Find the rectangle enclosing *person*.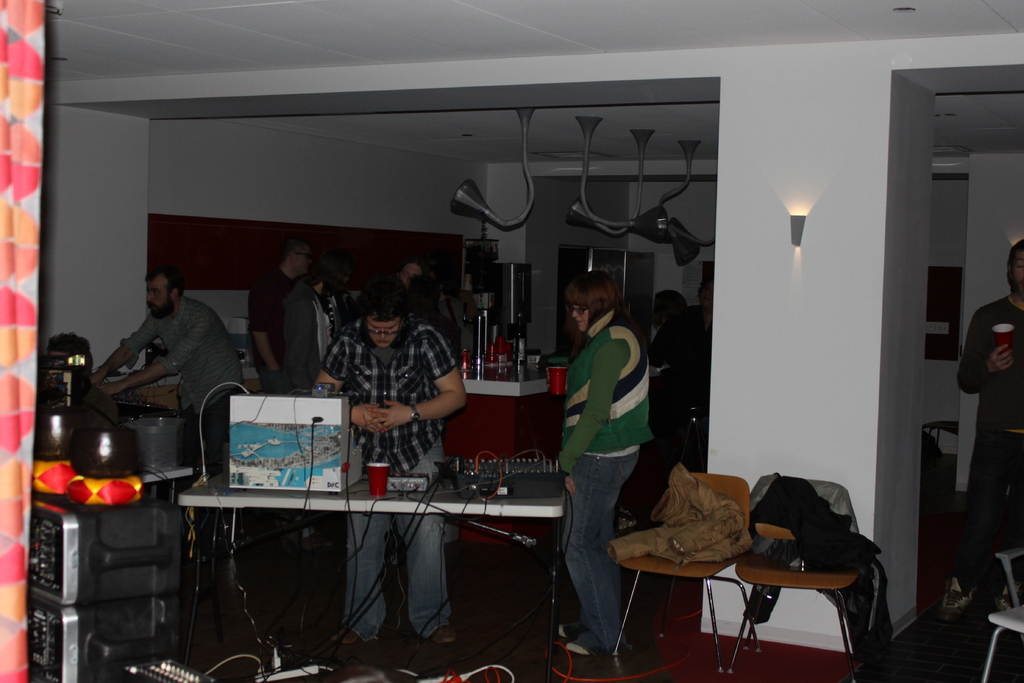
select_region(959, 238, 1023, 617).
